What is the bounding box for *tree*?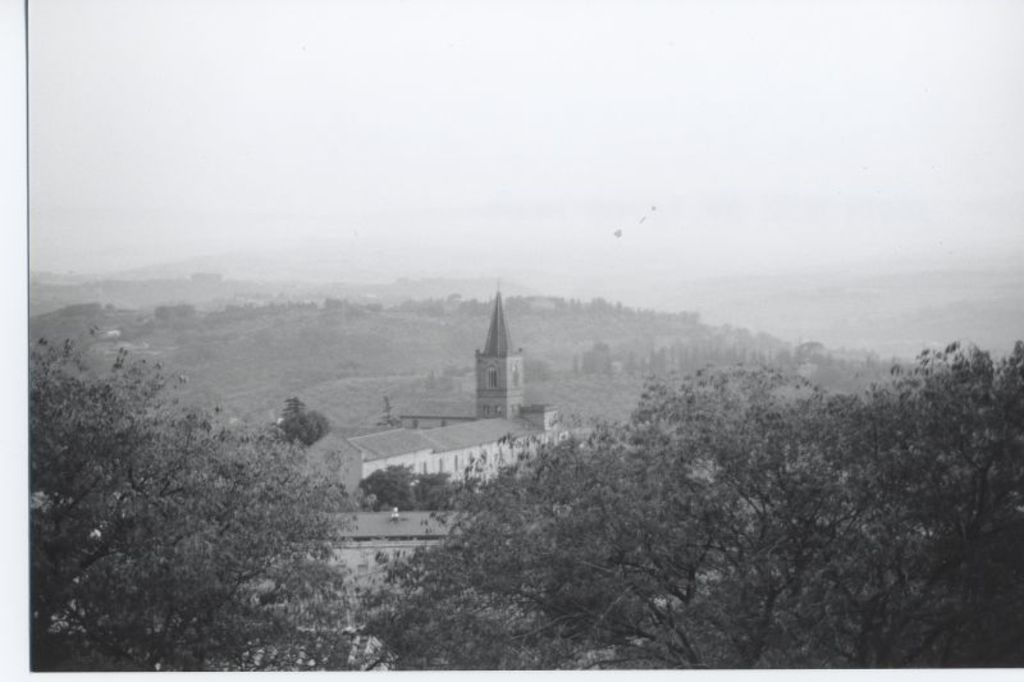
pyautogui.locateOnScreen(27, 328, 380, 681).
